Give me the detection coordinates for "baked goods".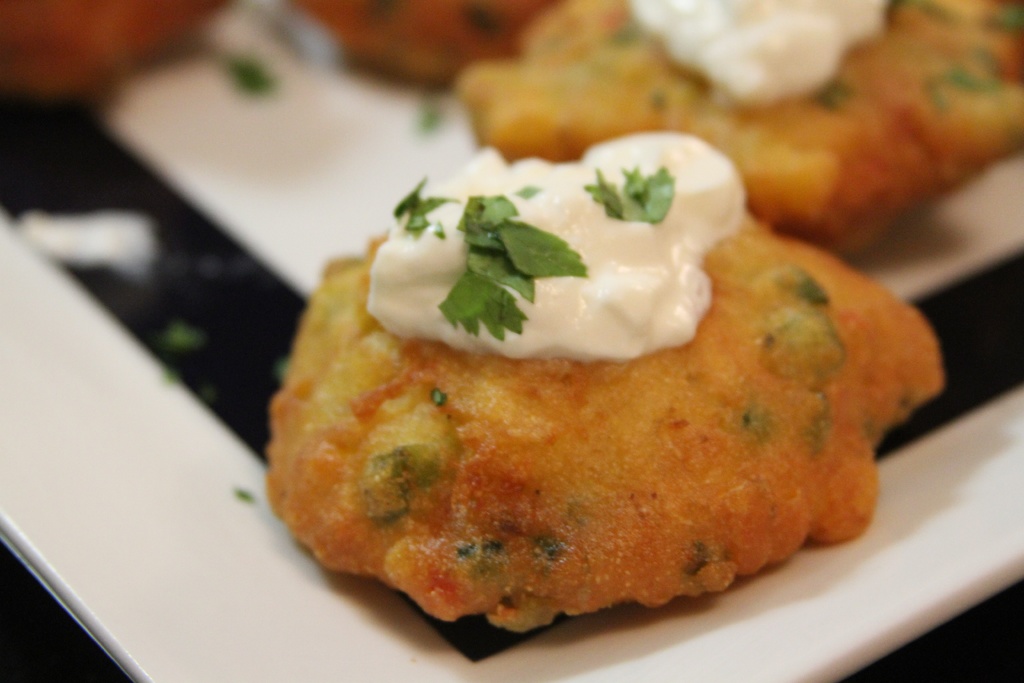
[264,201,906,648].
